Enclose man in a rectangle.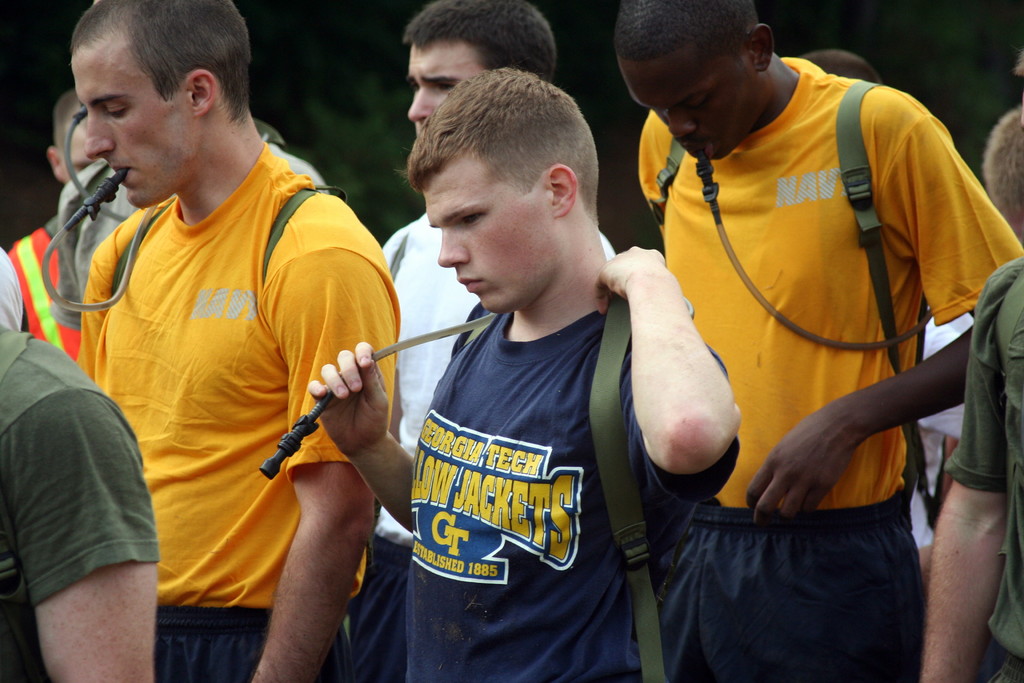
bbox=[5, 92, 104, 358].
